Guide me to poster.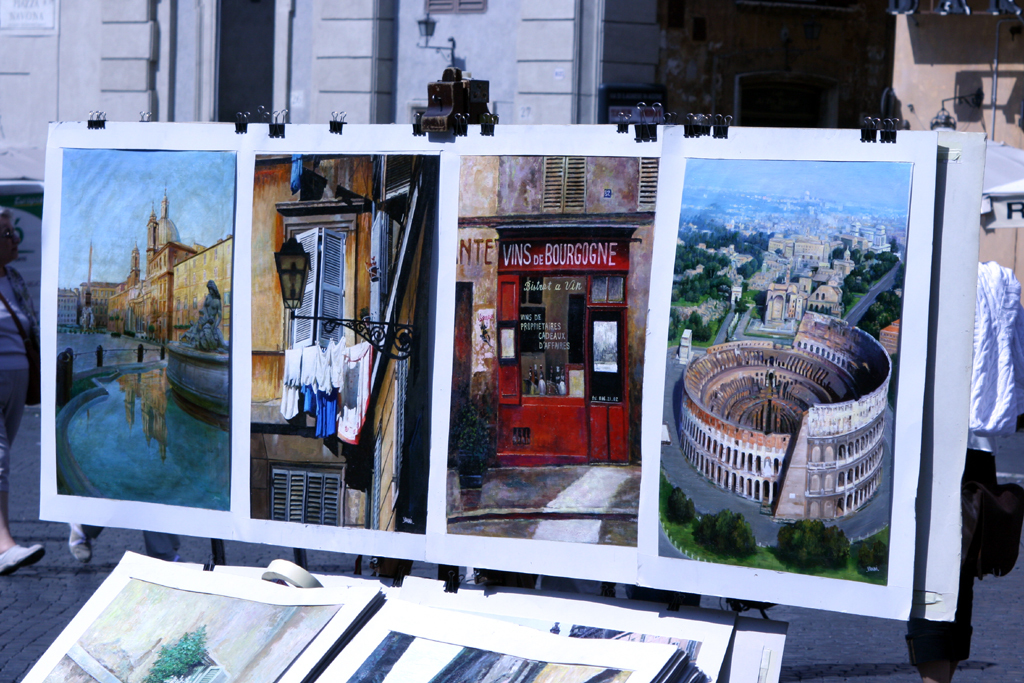
Guidance: Rect(250, 119, 451, 562).
